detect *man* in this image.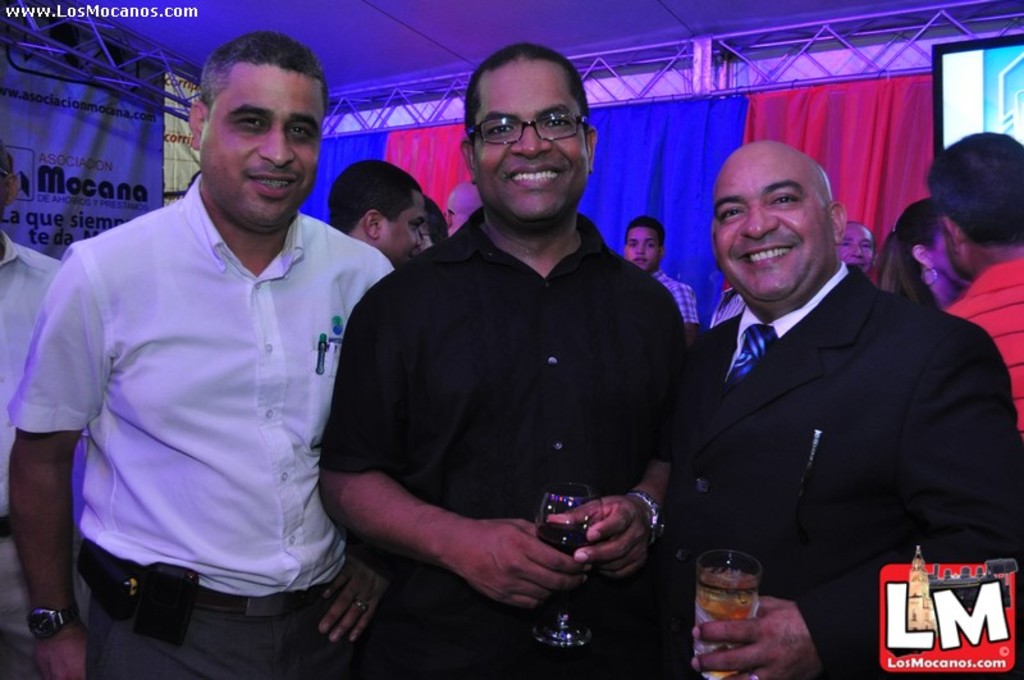
Detection: [left=8, top=32, right=397, bottom=679].
